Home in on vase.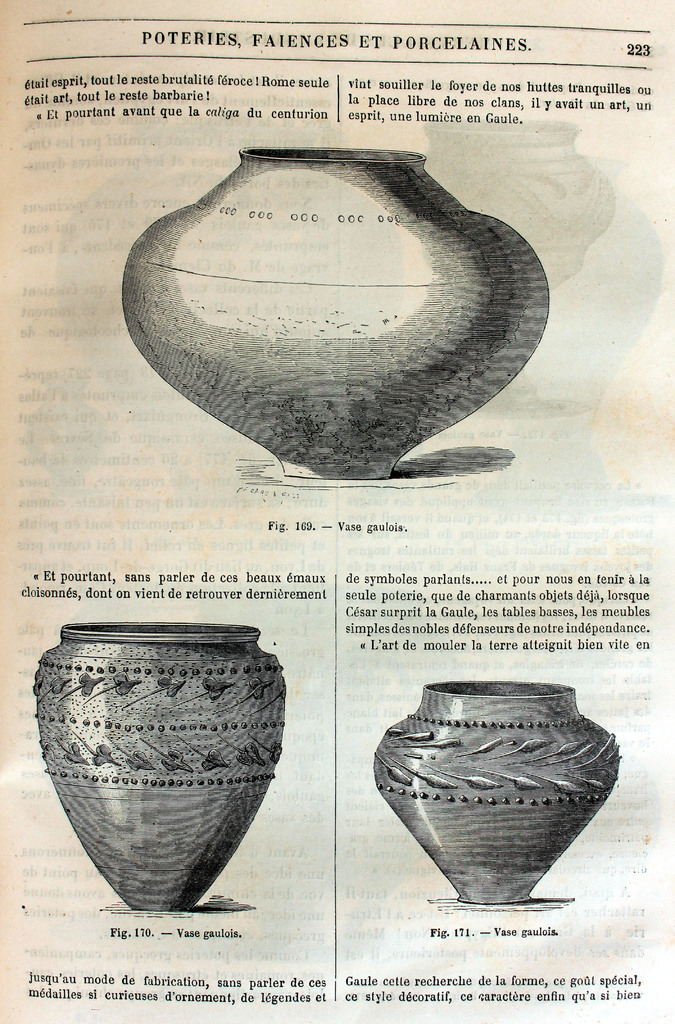
Homed in at bbox=[122, 142, 540, 483].
